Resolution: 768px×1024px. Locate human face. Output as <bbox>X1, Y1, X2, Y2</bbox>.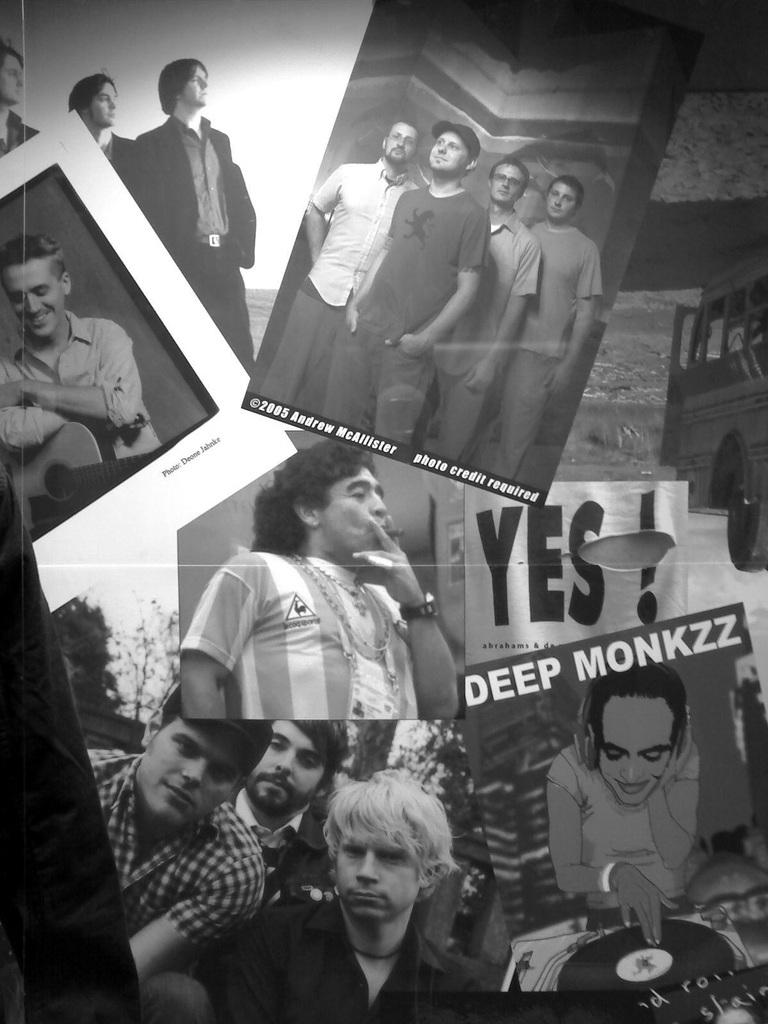
<bbox>599, 696, 675, 804</bbox>.
